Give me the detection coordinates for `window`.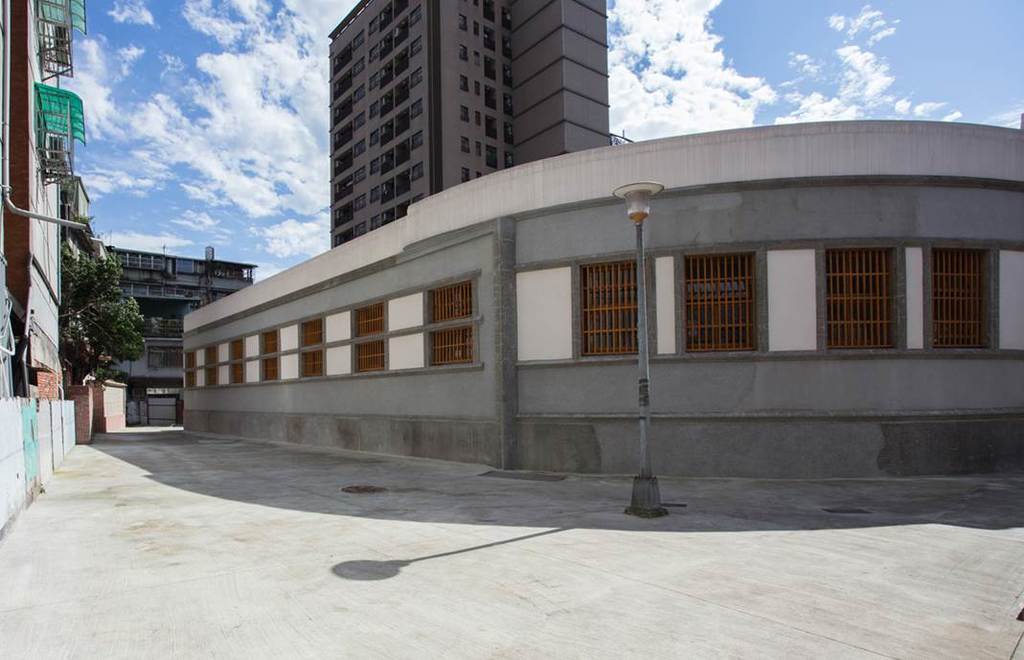
select_region(460, 138, 468, 151).
